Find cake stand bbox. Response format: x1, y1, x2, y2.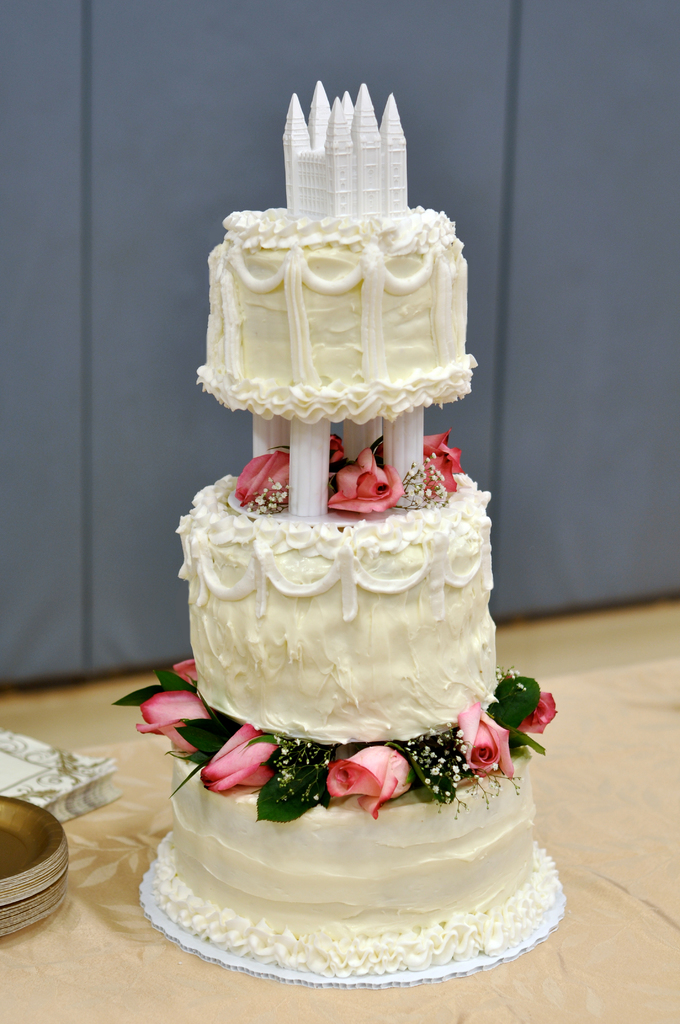
137, 471, 569, 988.
